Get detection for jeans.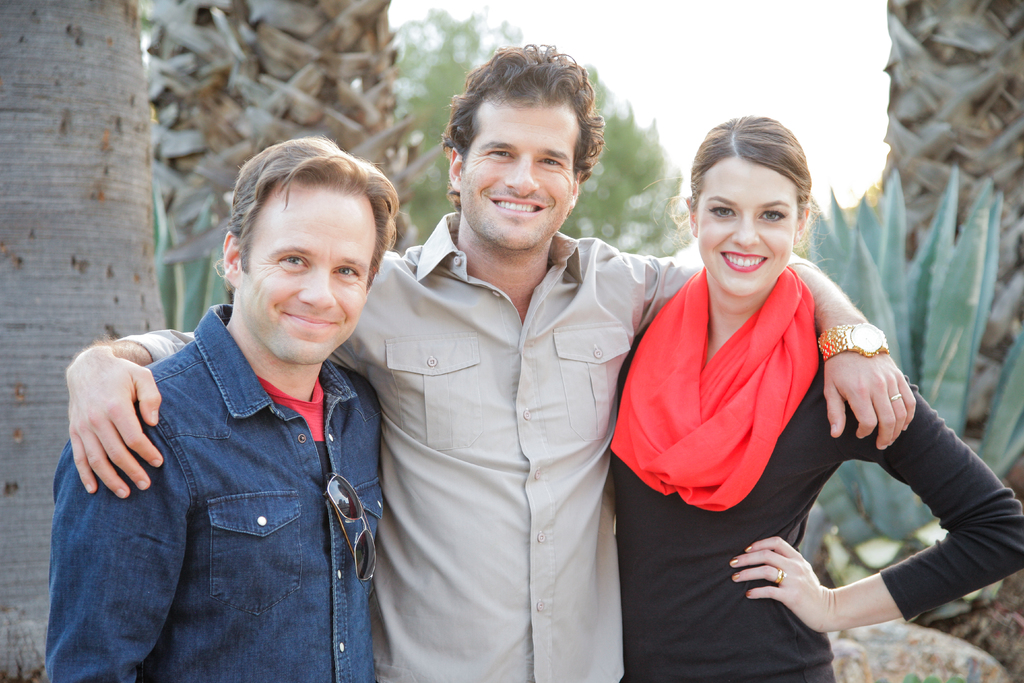
Detection: 34/299/377/682.
